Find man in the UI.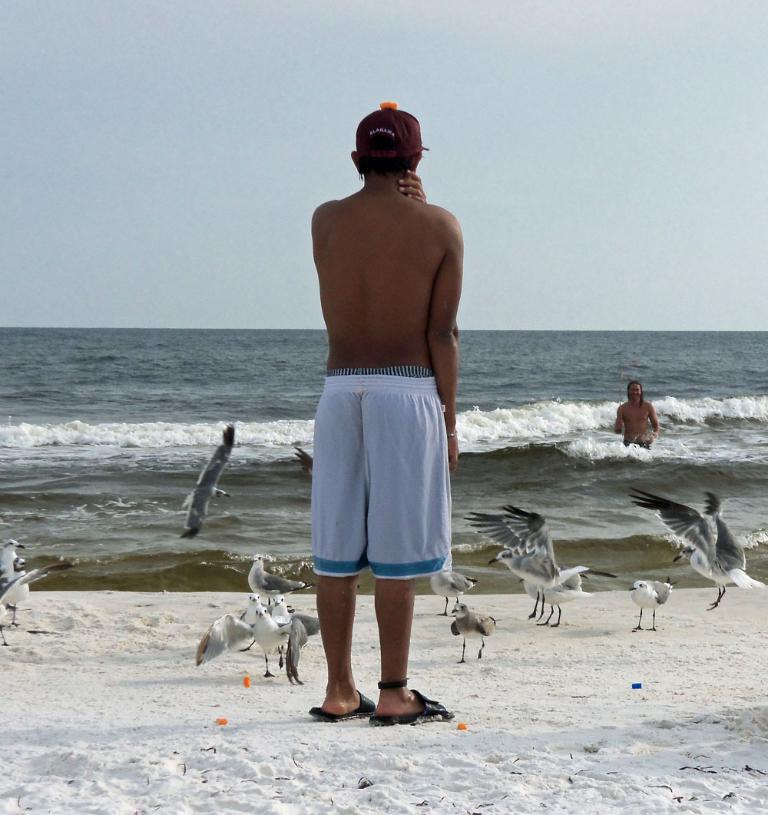
UI element at 611 377 657 448.
